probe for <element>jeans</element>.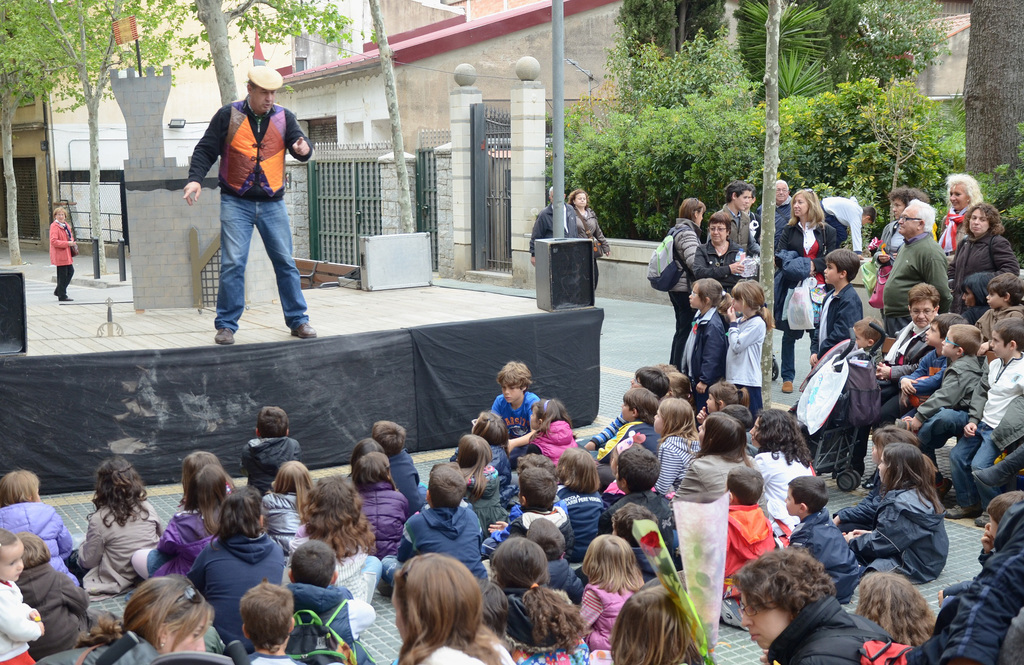
Probe result: <region>690, 382, 708, 420</region>.
